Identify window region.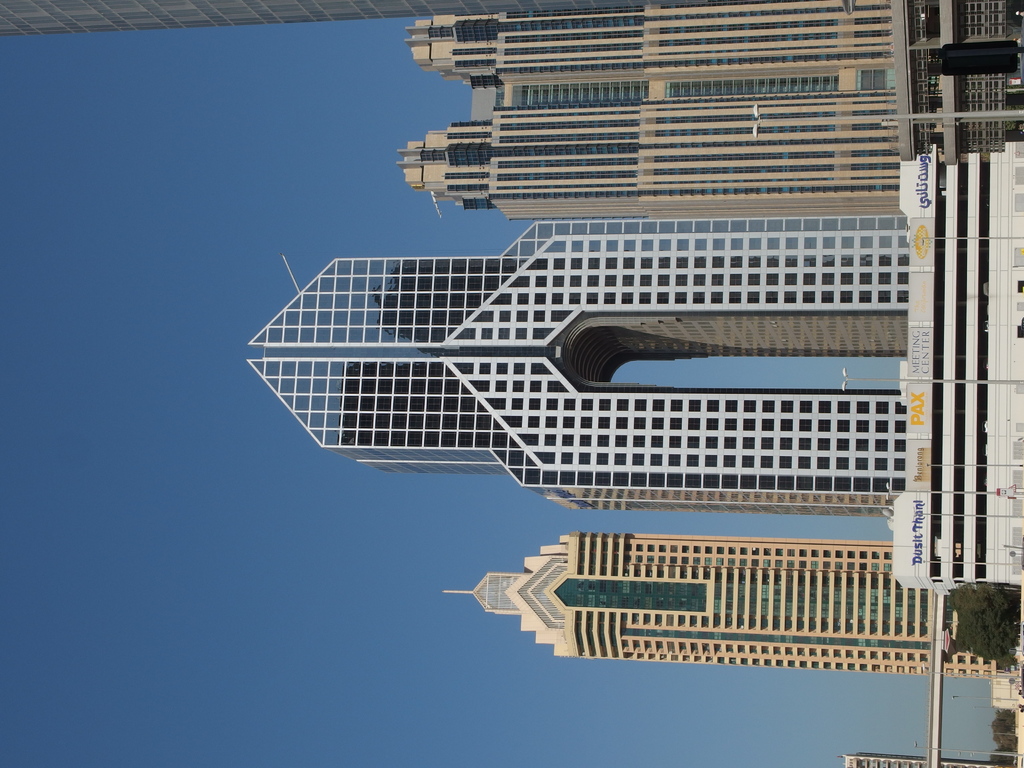
Region: [x1=481, y1=328, x2=493, y2=339].
